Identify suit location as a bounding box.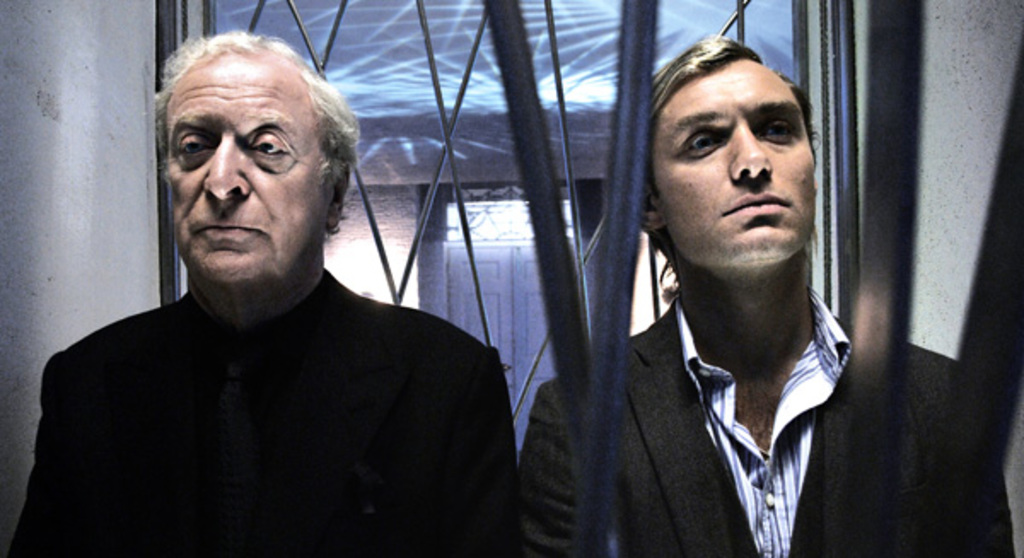
519, 292, 956, 556.
